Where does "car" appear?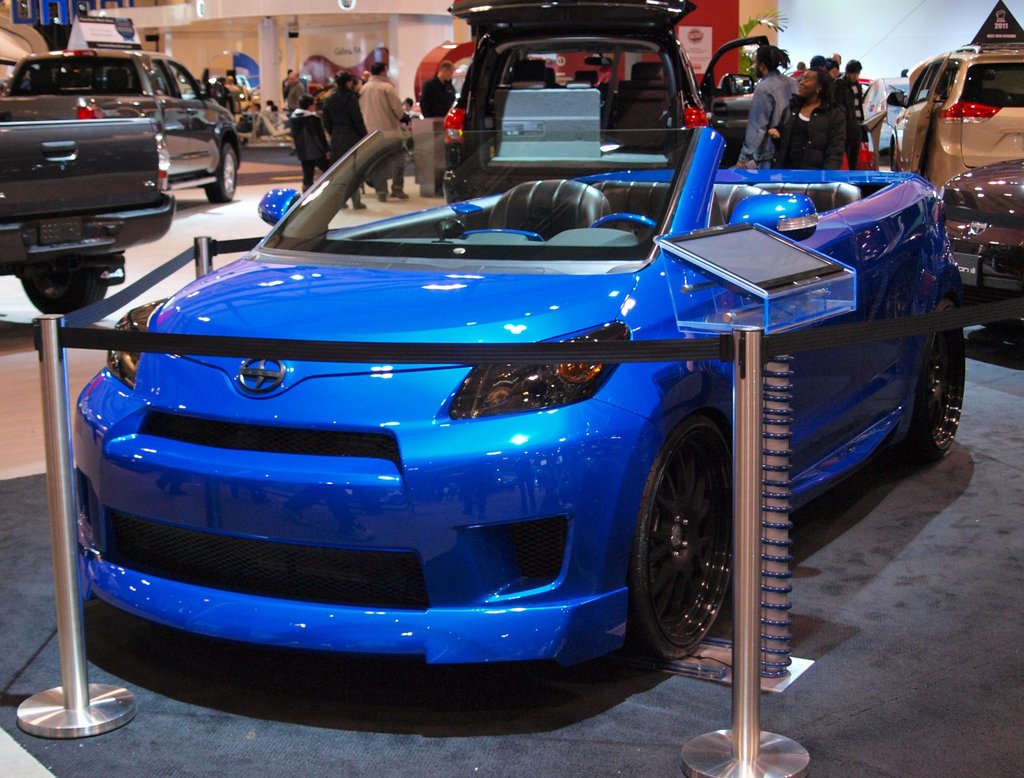
Appears at [934,152,1023,291].
